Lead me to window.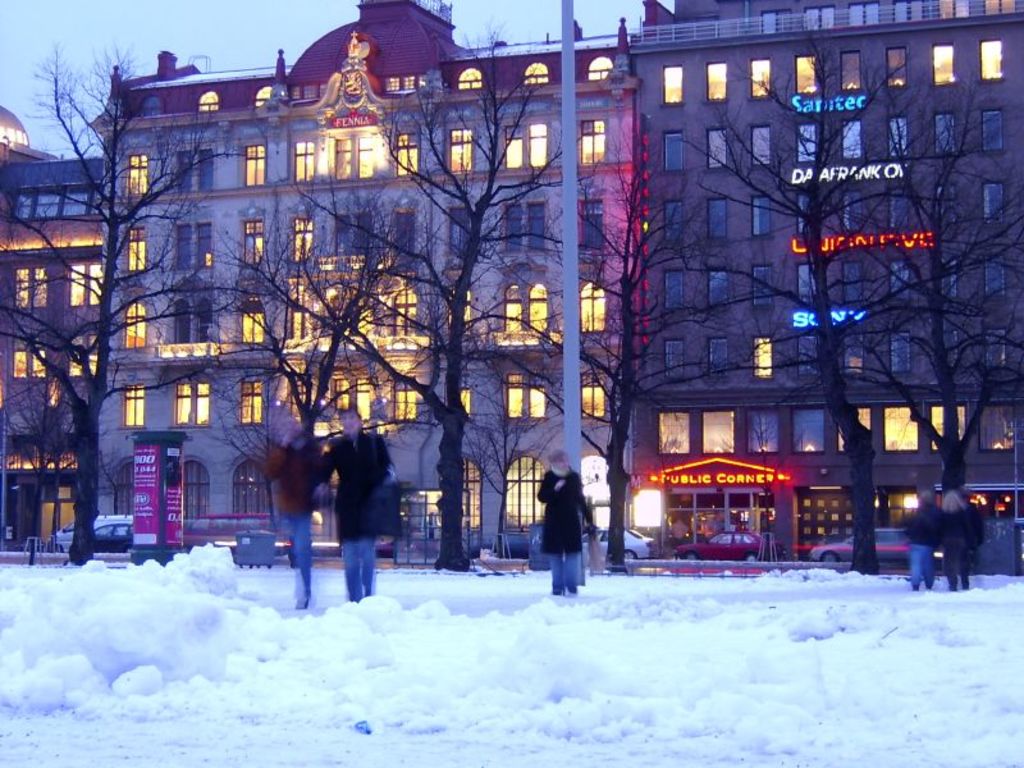
Lead to box=[140, 96, 164, 119].
